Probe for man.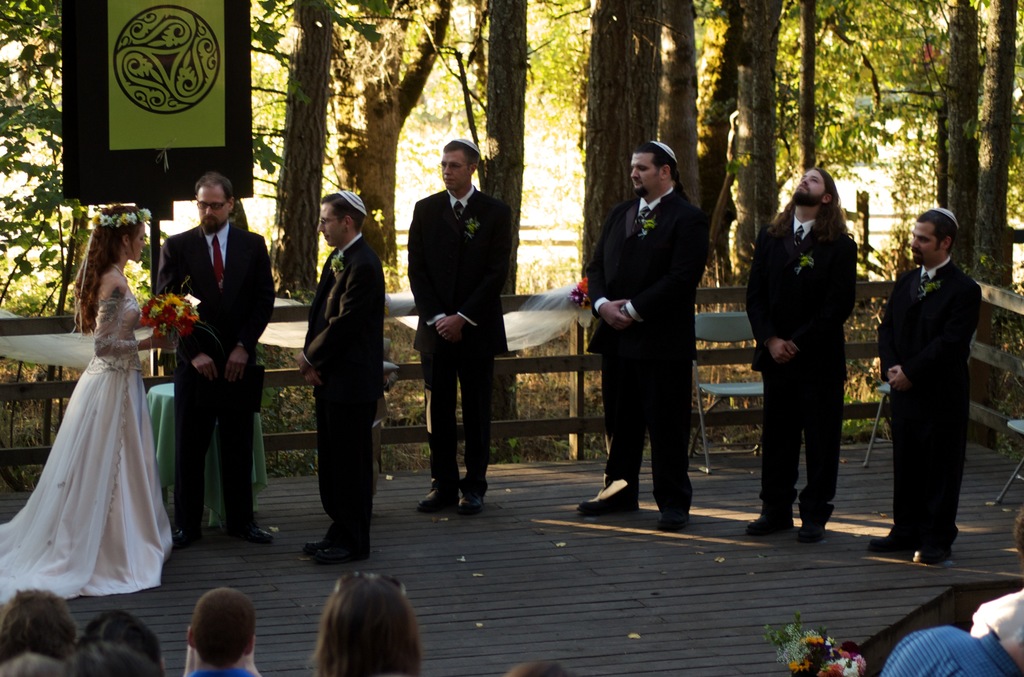
Probe result: [x1=290, y1=186, x2=391, y2=569].
